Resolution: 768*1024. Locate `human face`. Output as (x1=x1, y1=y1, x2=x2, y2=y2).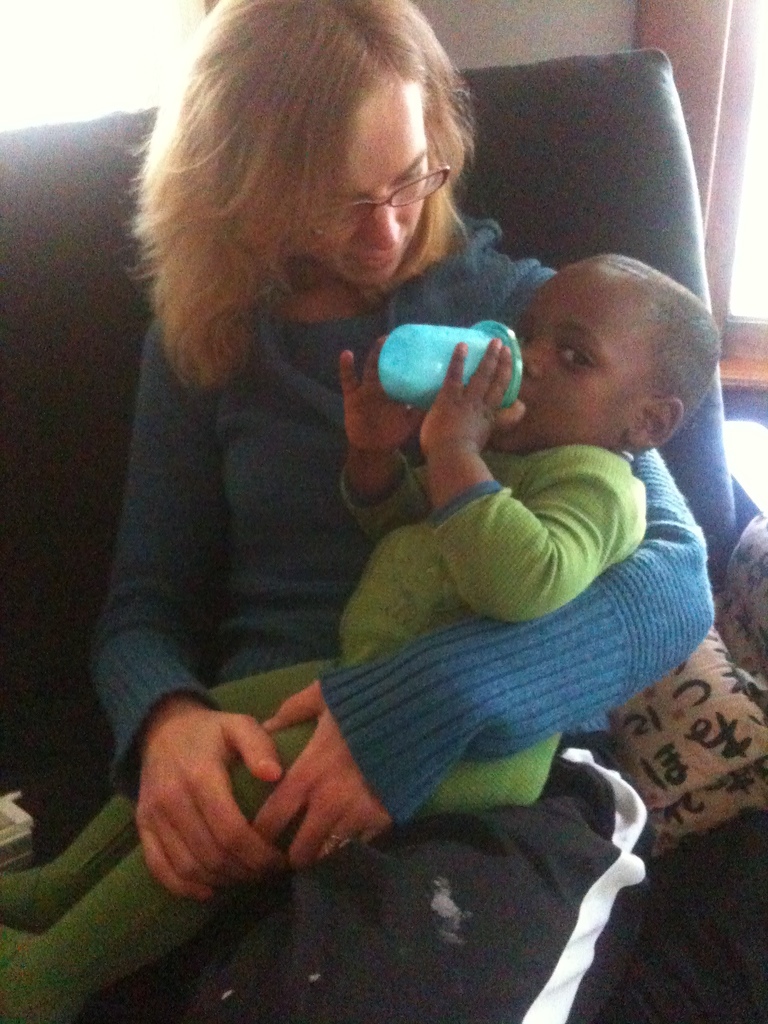
(x1=314, y1=84, x2=445, y2=291).
